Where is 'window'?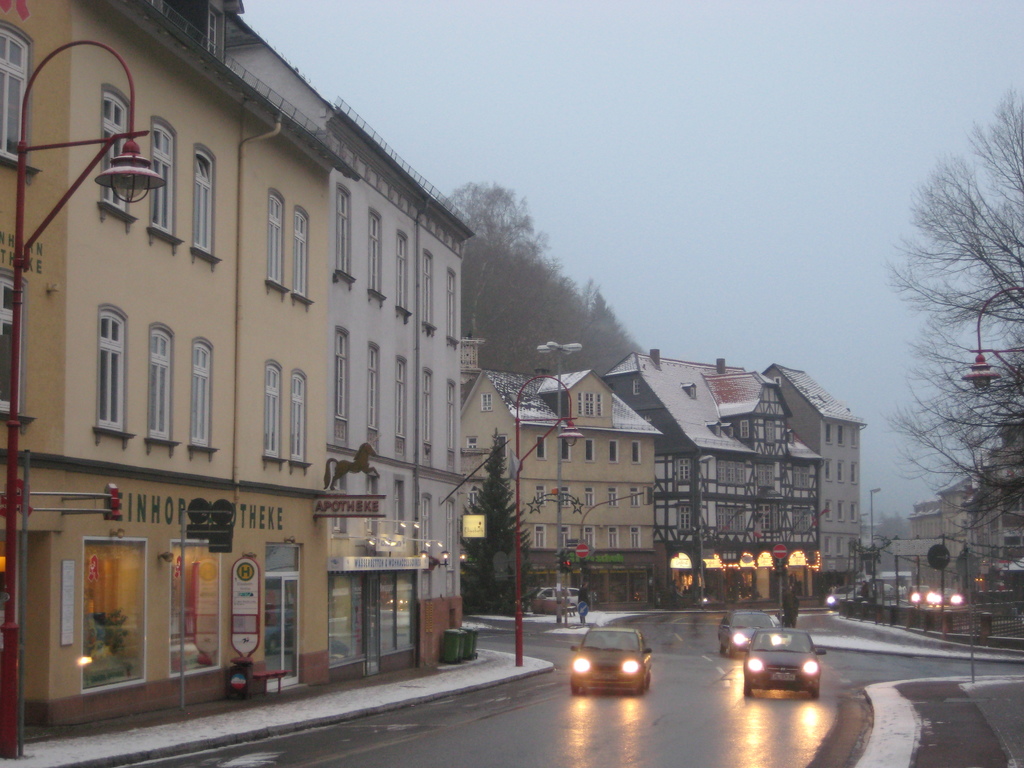
bbox(719, 508, 747, 533).
